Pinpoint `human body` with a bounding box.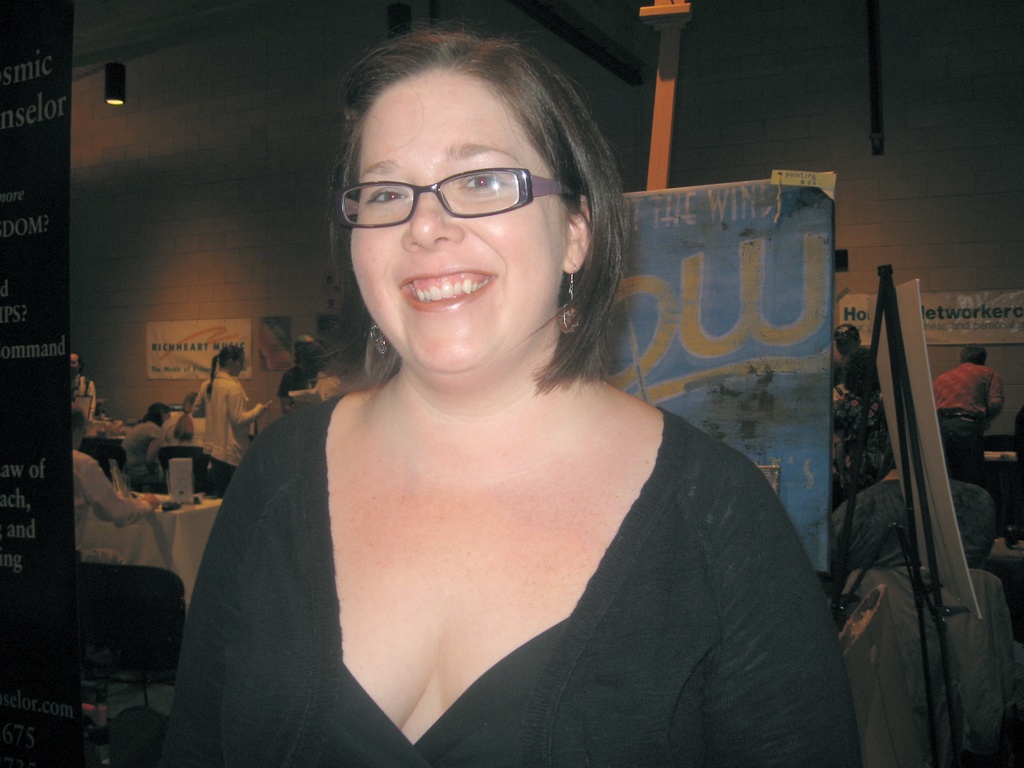
l=931, t=358, r=1009, b=487.
